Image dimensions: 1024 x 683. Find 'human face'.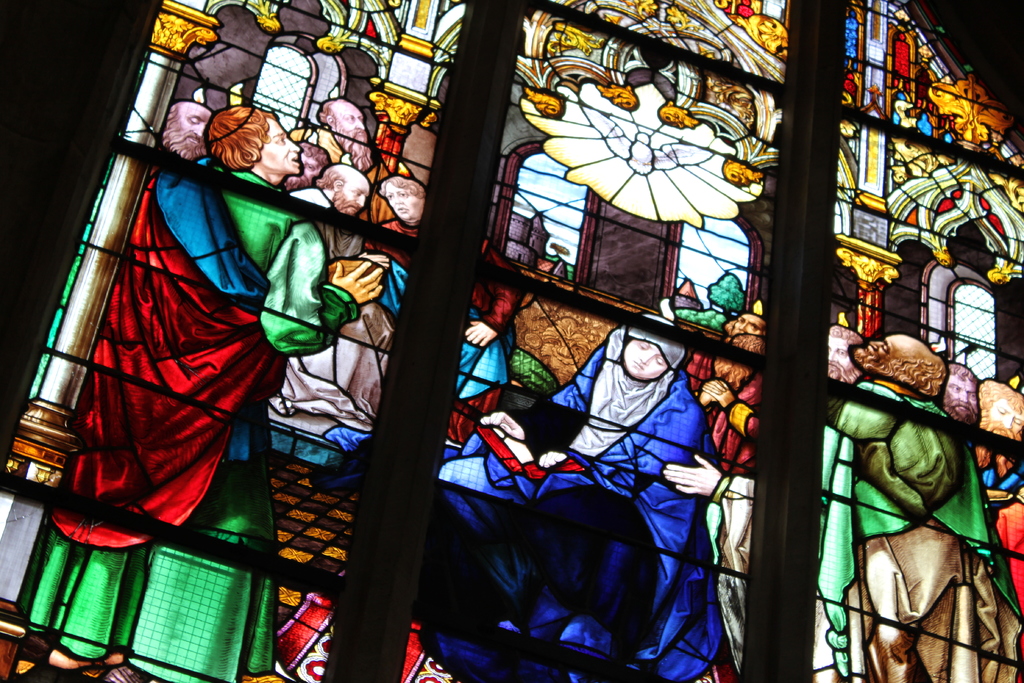
l=177, t=105, r=212, b=140.
